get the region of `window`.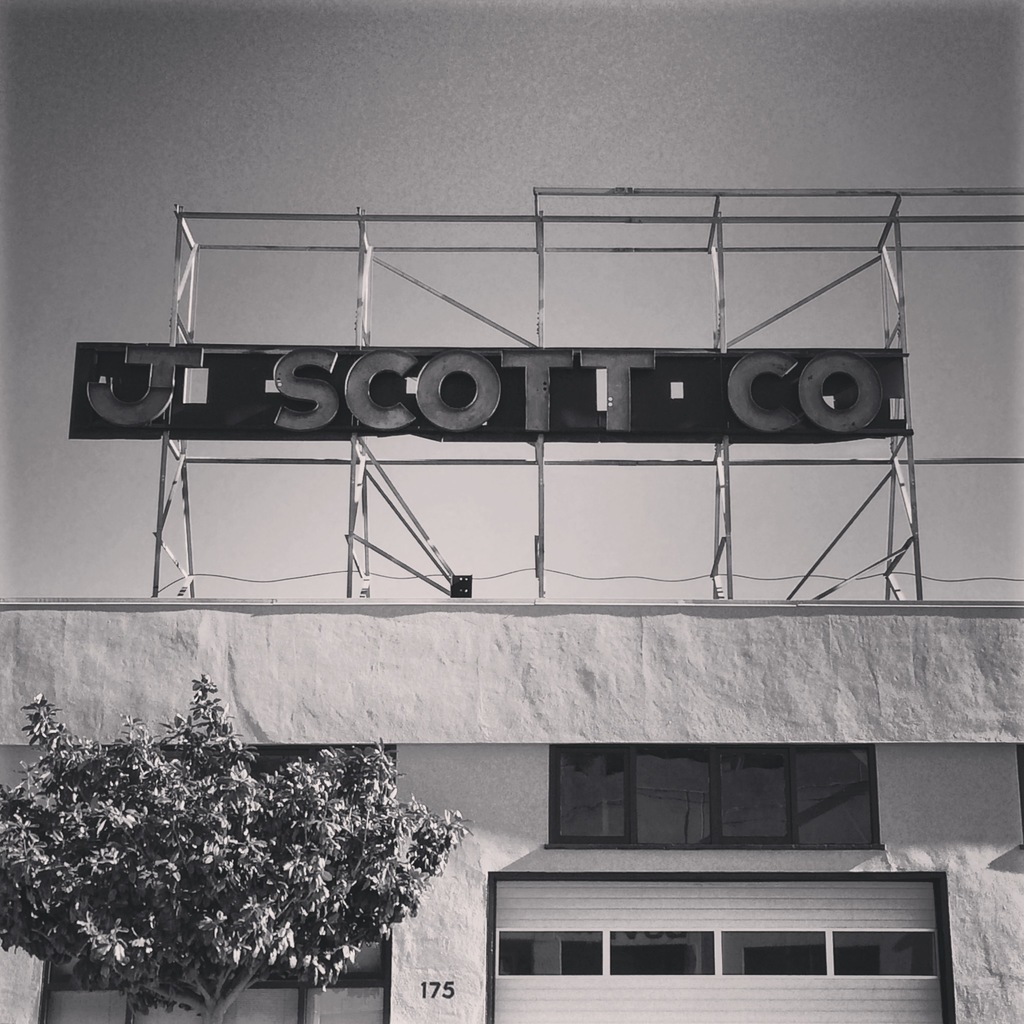
[494,927,945,977].
